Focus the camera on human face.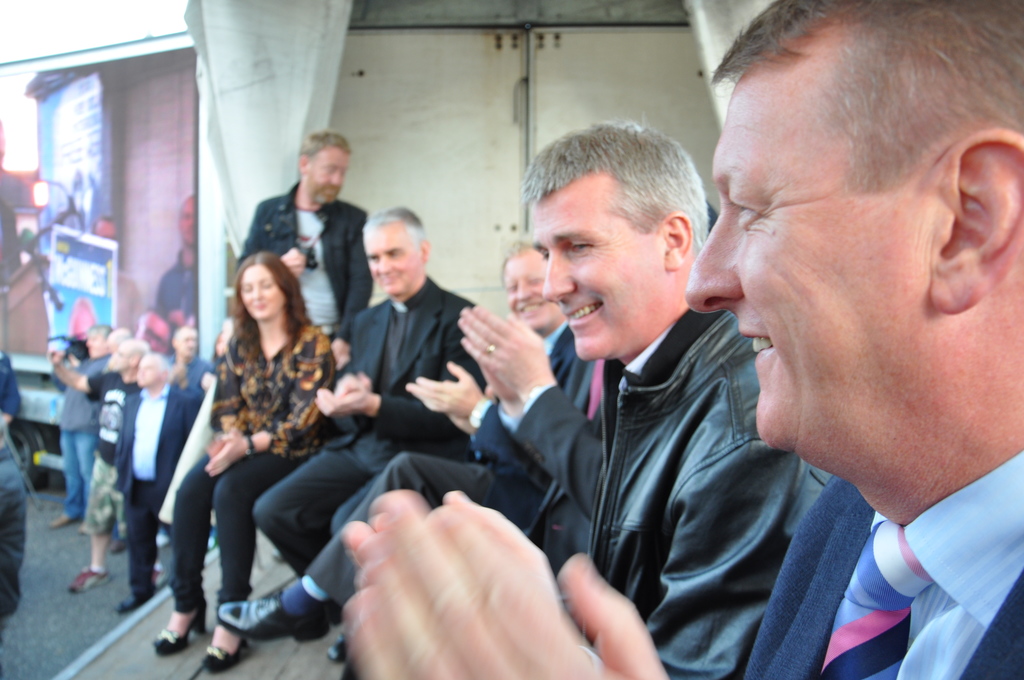
Focus region: [x1=114, y1=350, x2=131, y2=369].
